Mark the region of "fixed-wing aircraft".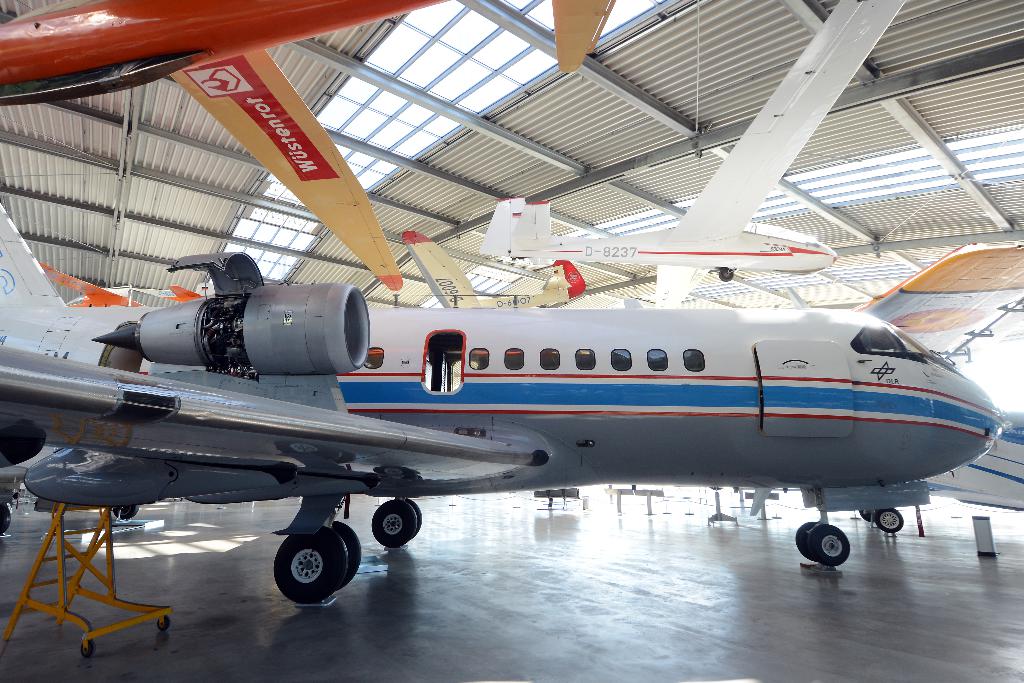
Region: pyautogui.locateOnScreen(475, 0, 909, 311).
